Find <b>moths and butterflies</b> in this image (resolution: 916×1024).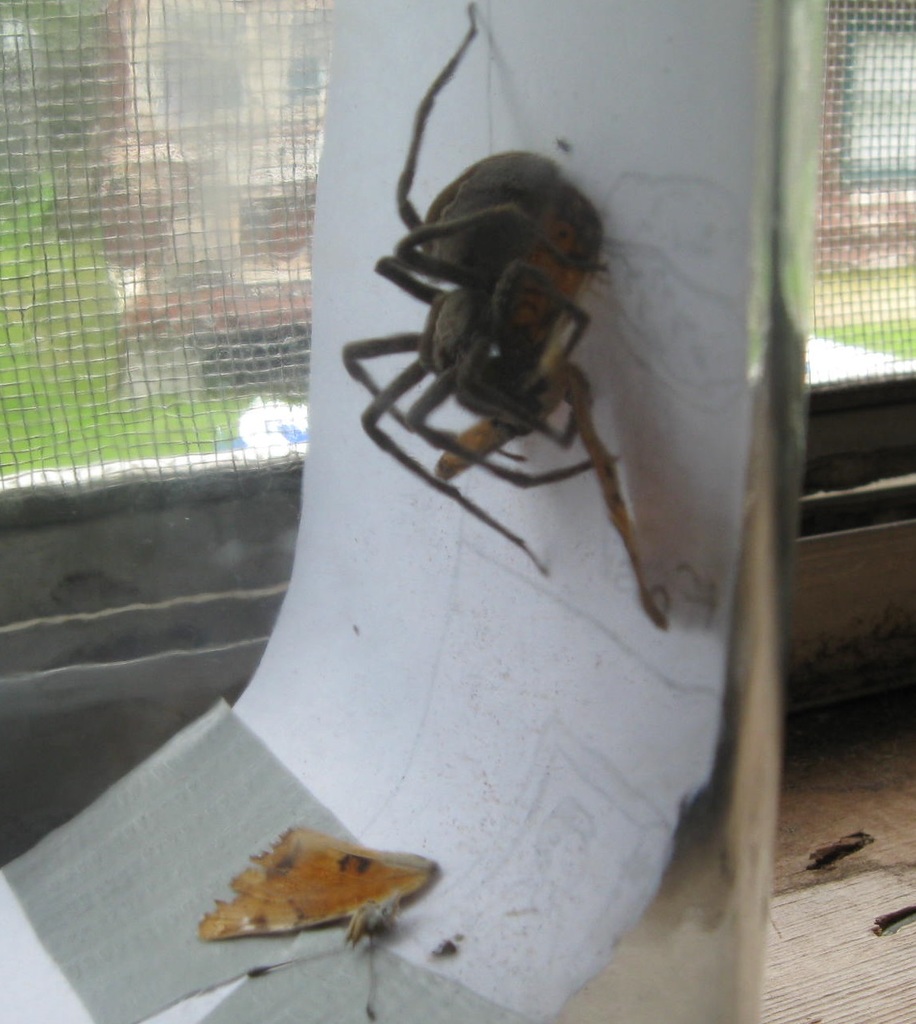
rect(201, 822, 446, 1023).
